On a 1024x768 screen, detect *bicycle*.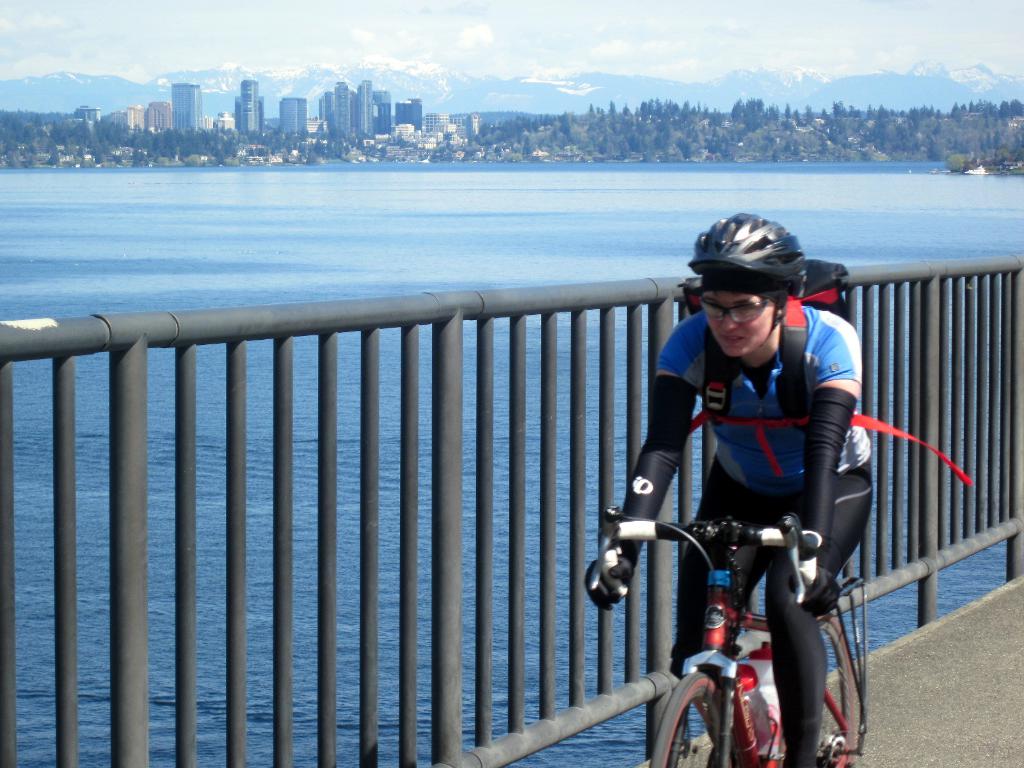
bbox(598, 509, 865, 767).
